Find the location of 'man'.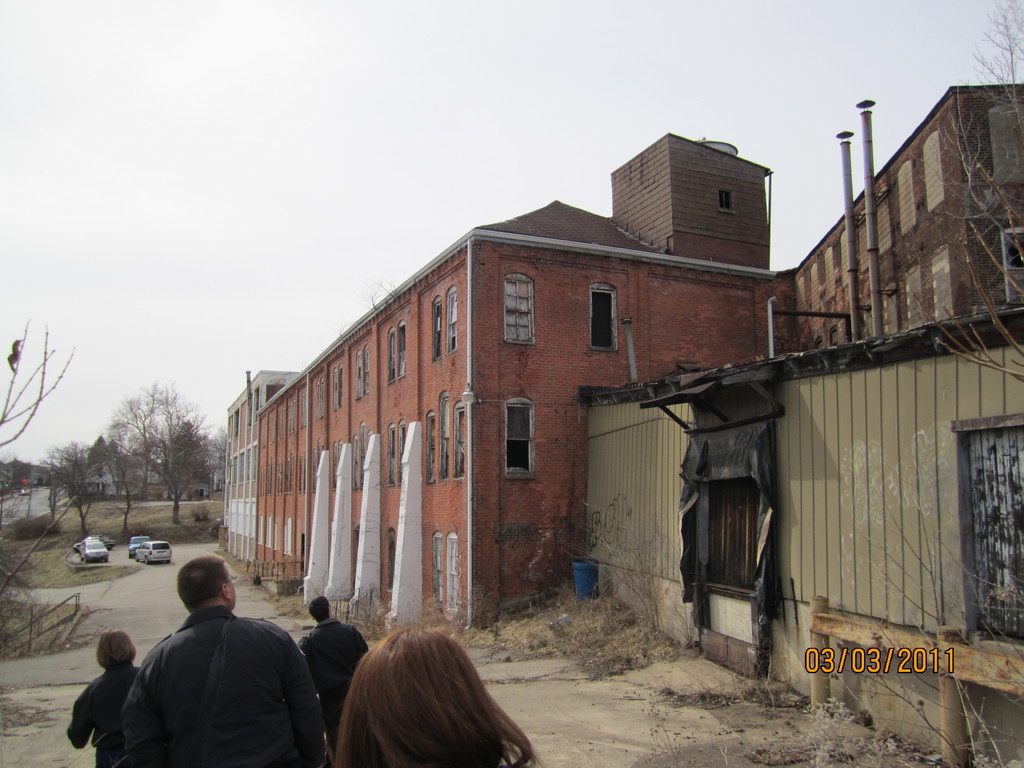
Location: 77/559/330/767.
